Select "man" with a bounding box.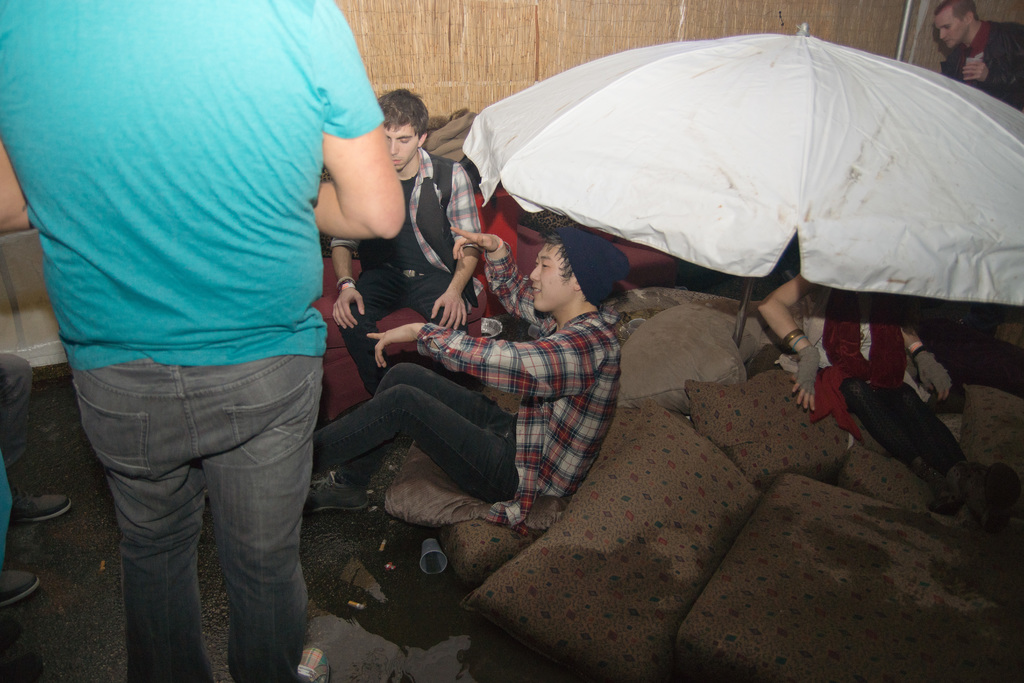
<region>309, 229, 634, 530</region>.
